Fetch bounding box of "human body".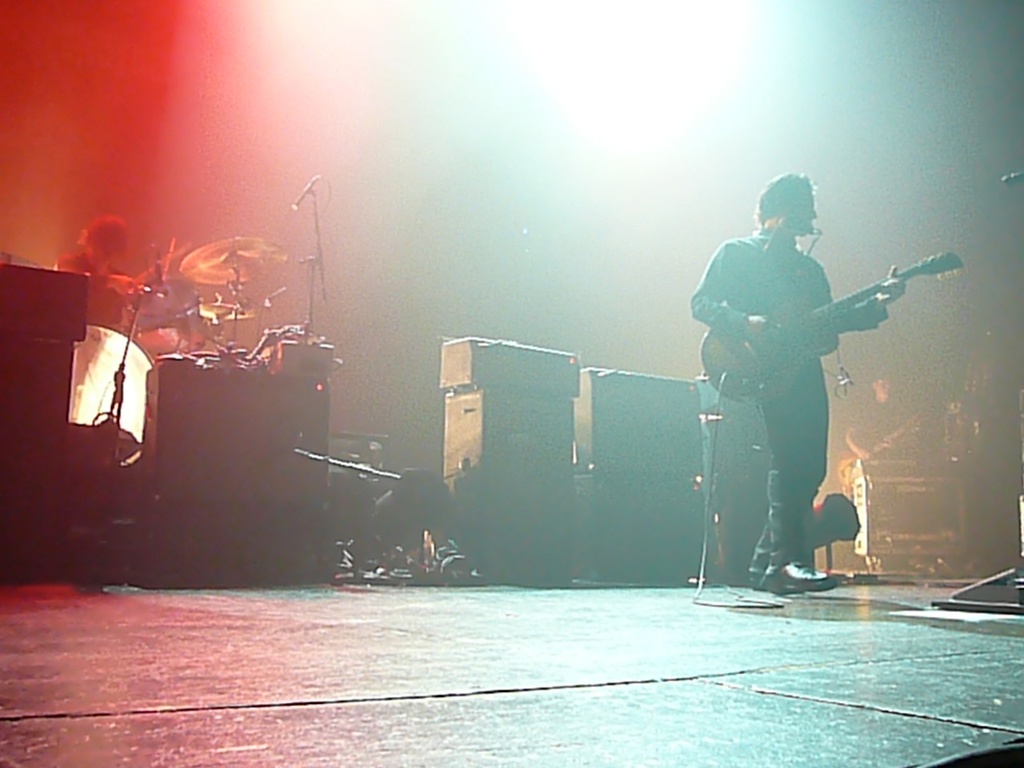
Bbox: Rect(695, 204, 926, 614).
